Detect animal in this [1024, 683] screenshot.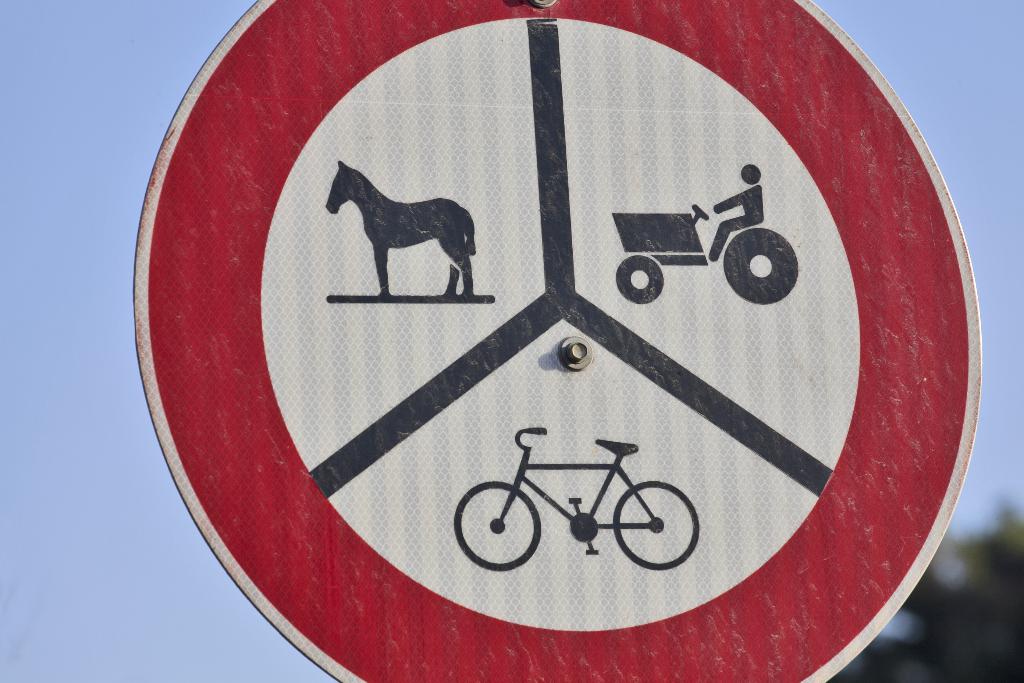
Detection: (x1=326, y1=160, x2=474, y2=292).
